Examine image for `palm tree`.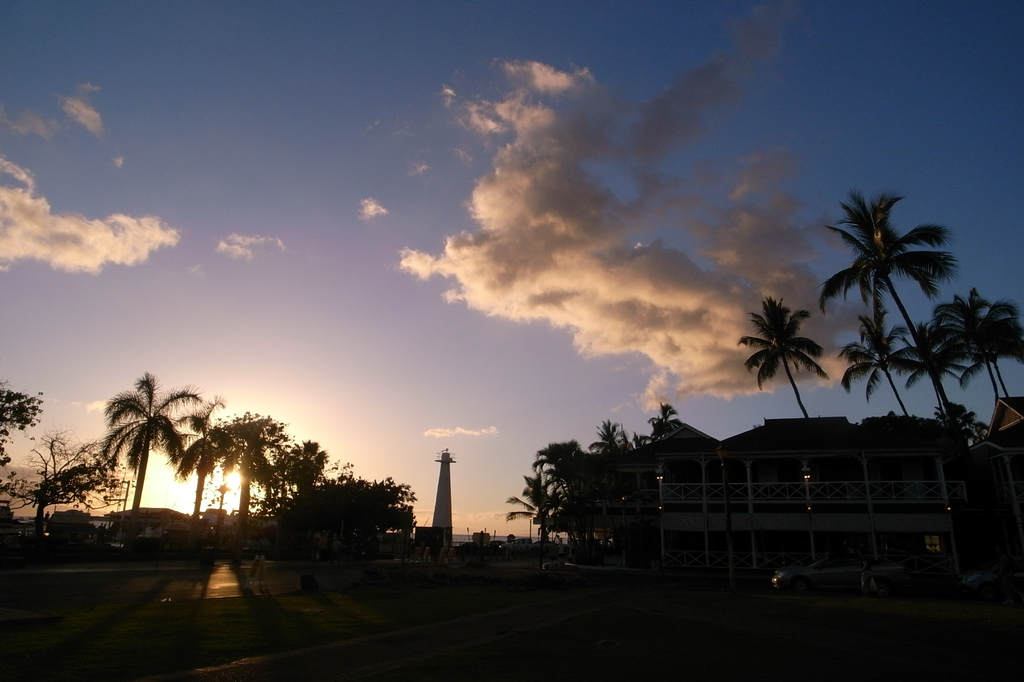
Examination result: <region>940, 295, 1004, 413</region>.
